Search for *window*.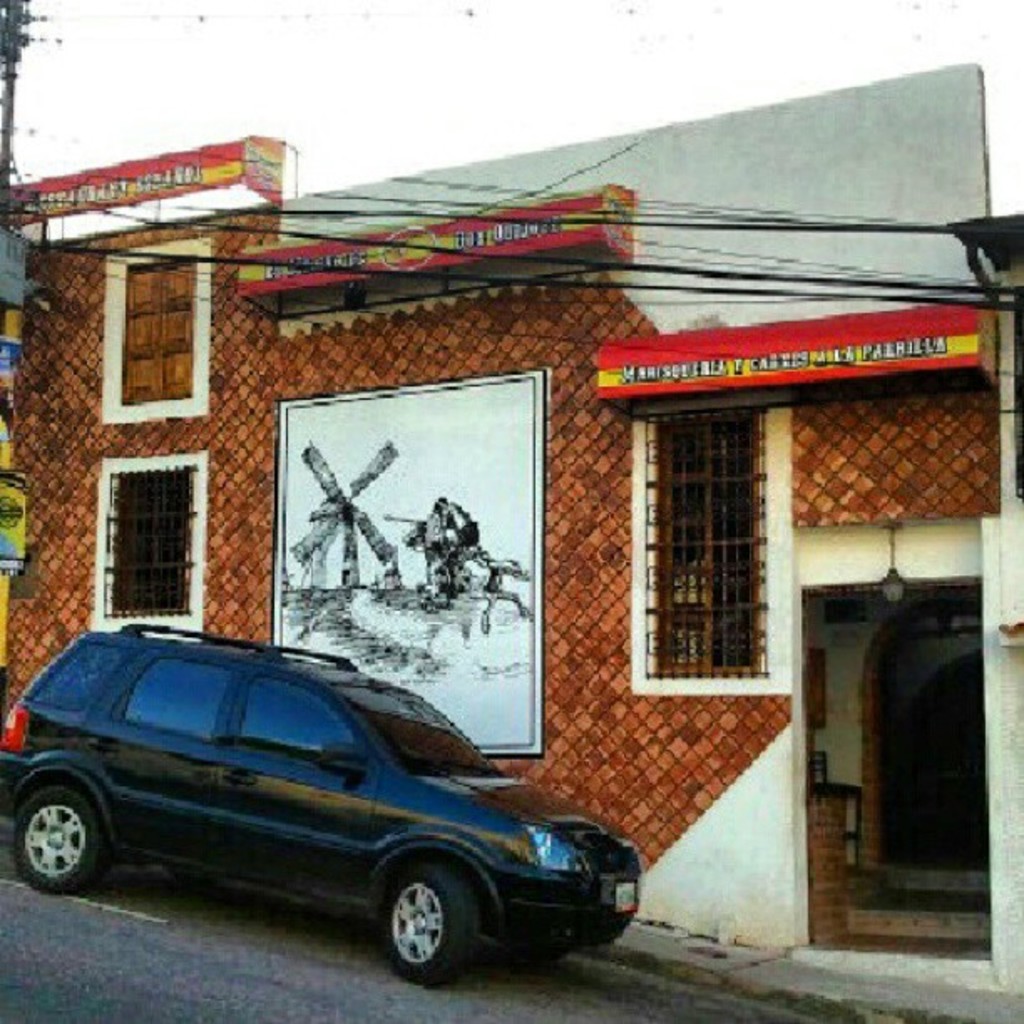
Found at [637,403,770,679].
